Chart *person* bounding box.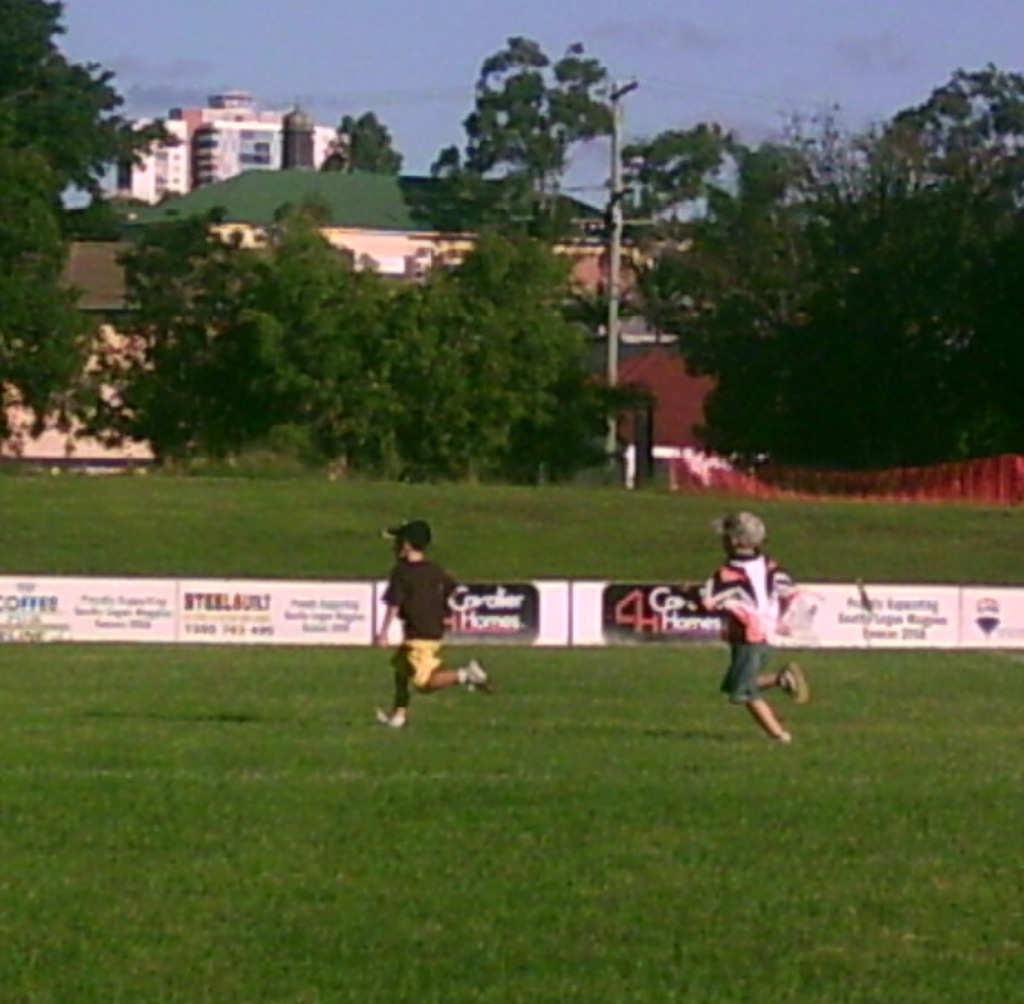
Charted: bbox(674, 509, 810, 746).
